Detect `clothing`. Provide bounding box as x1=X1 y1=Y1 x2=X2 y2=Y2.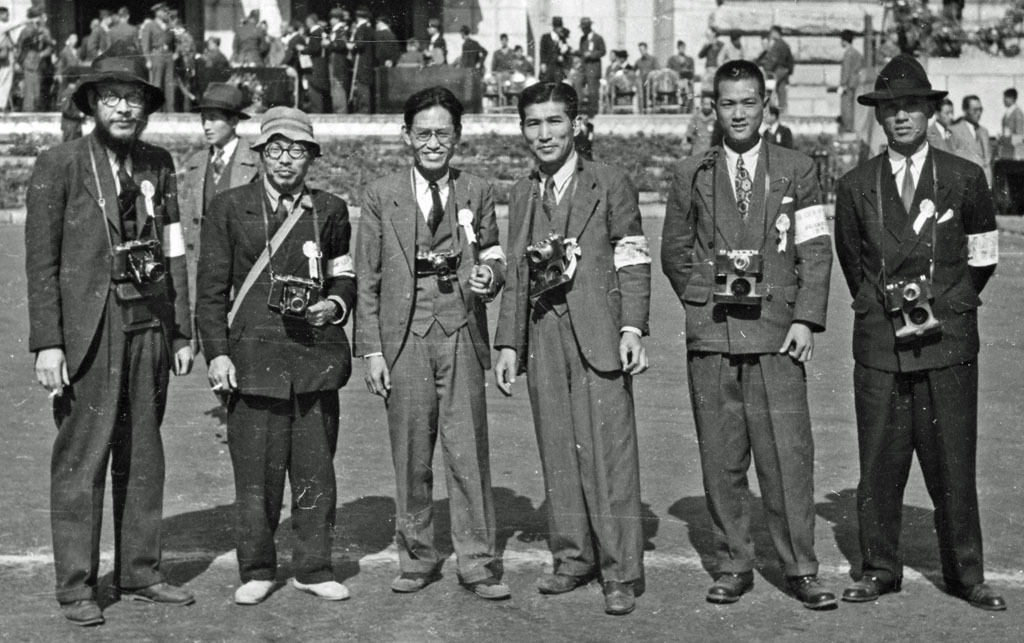
x1=347 y1=21 x2=378 y2=102.
